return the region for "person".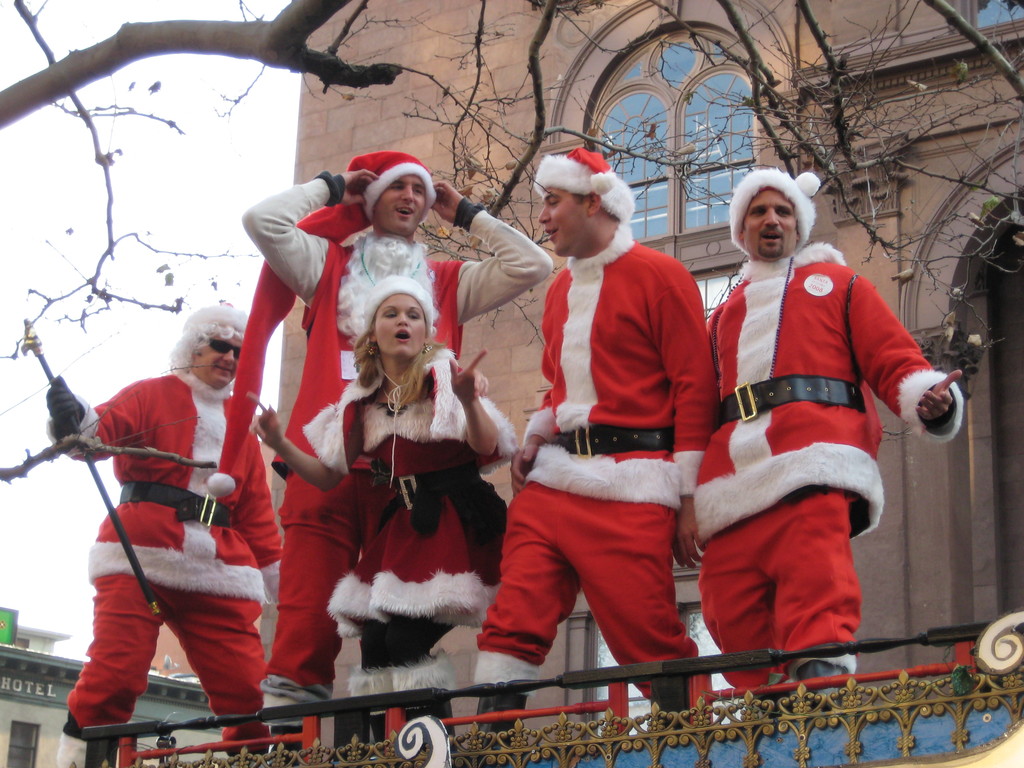
box=[247, 273, 522, 742].
